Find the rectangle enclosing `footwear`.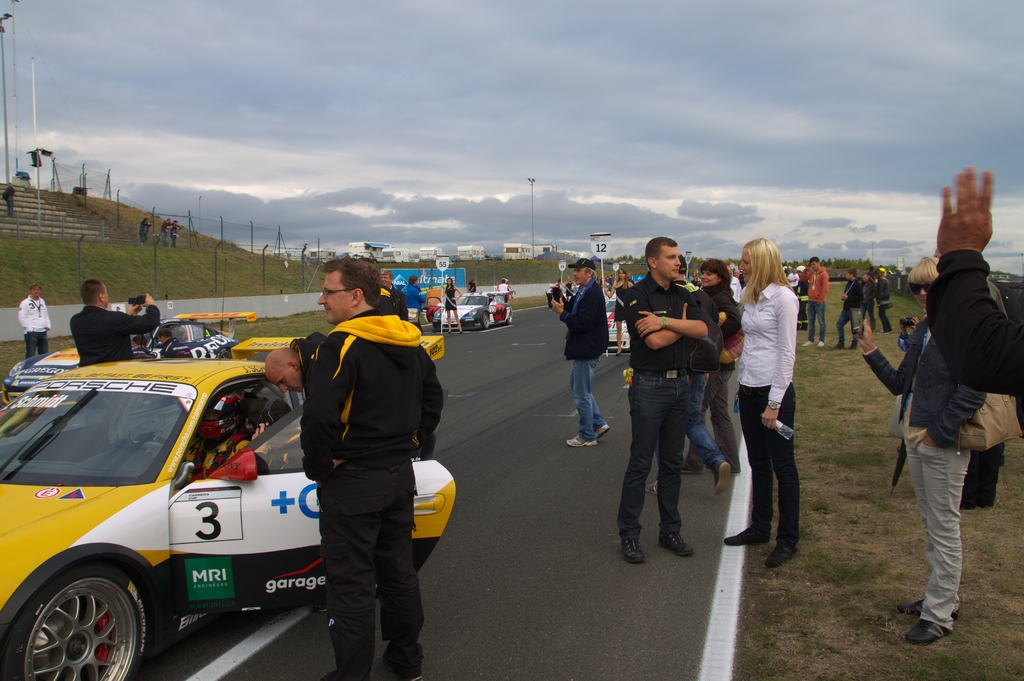
(x1=901, y1=616, x2=954, y2=645).
